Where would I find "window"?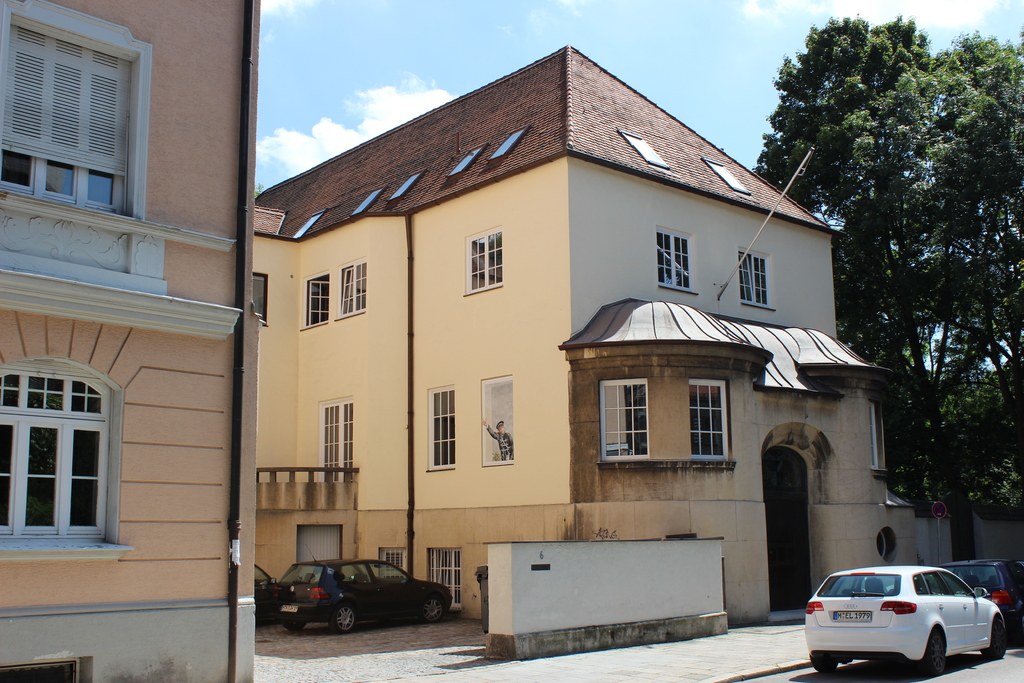
At rect(324, 400, 353, 489).
